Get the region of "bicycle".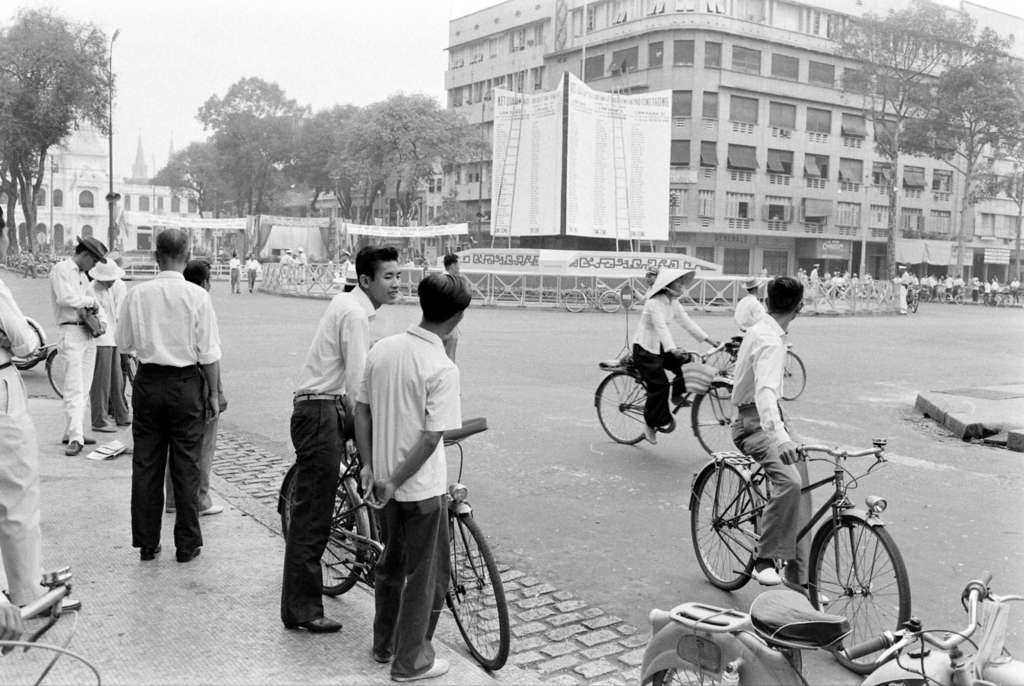
(698,332,807,398).
